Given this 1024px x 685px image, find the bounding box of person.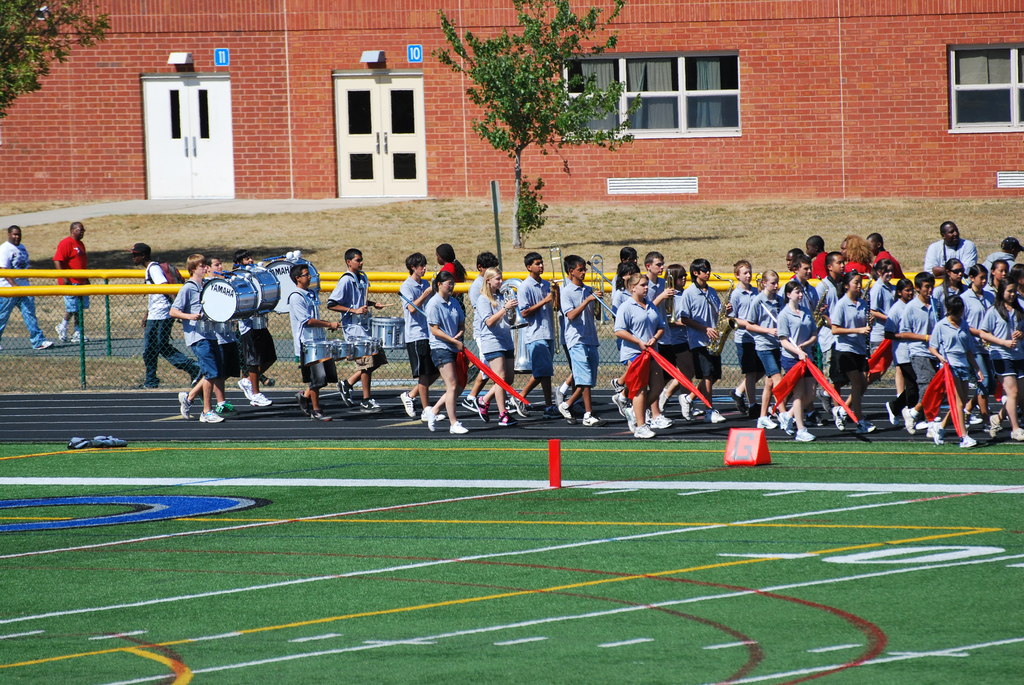
Rect(466, 285, 517, 430).
